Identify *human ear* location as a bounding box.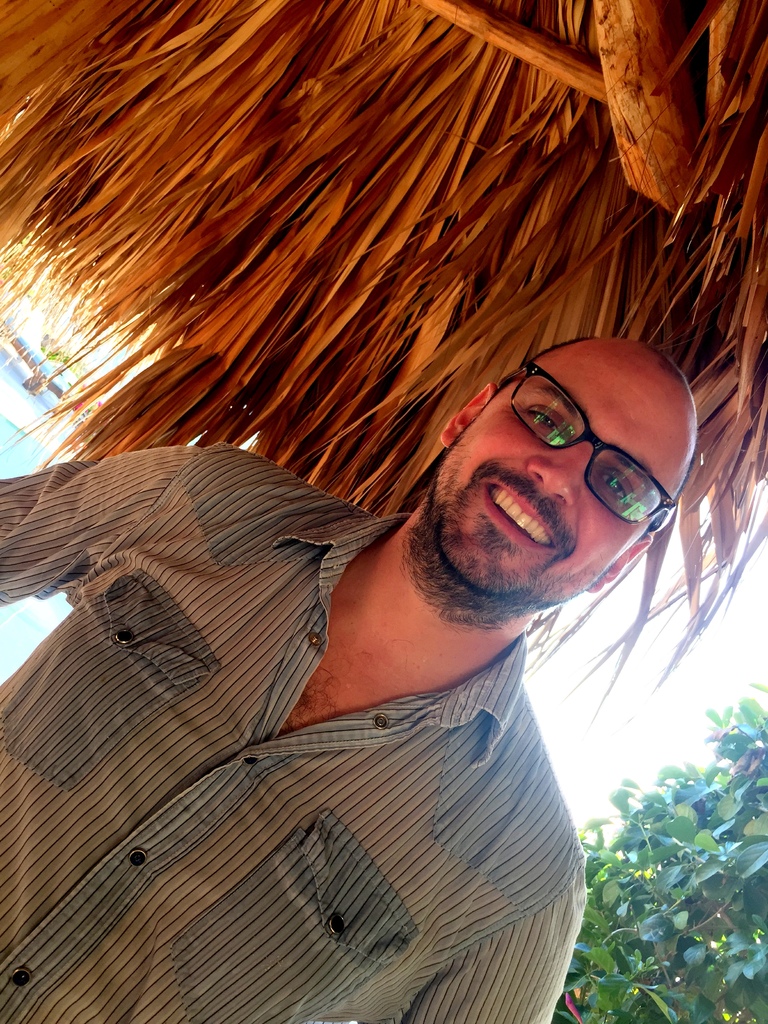
{"x1": 586, "y1": 538, "x2": 653, "y2": 595}.
